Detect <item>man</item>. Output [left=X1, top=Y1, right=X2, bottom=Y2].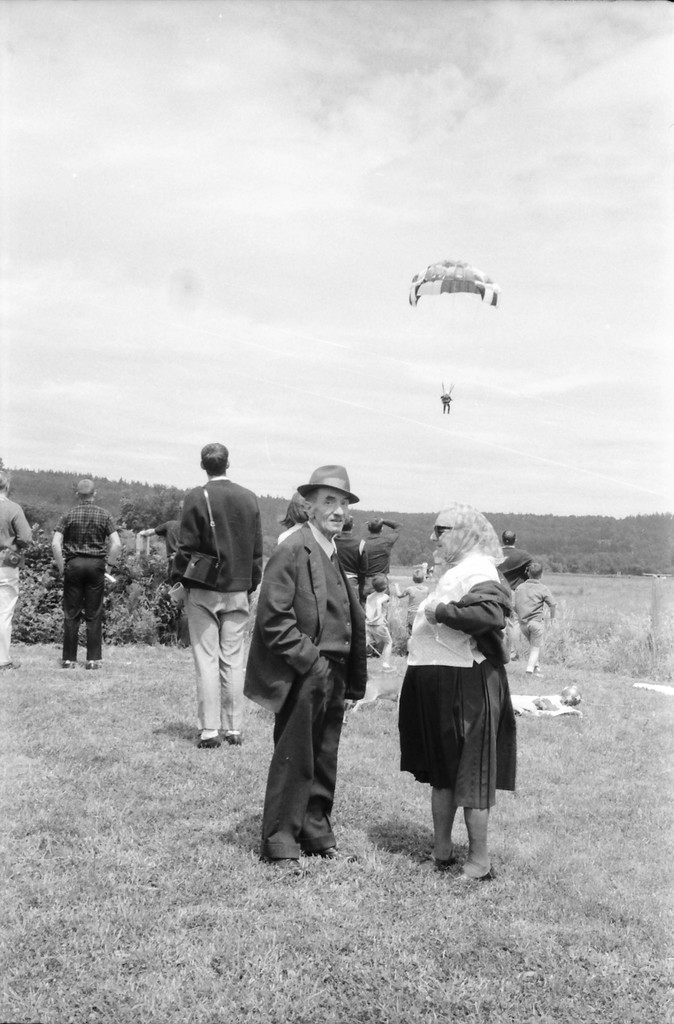
[left=359, top=513, right=403, bottom=597].
